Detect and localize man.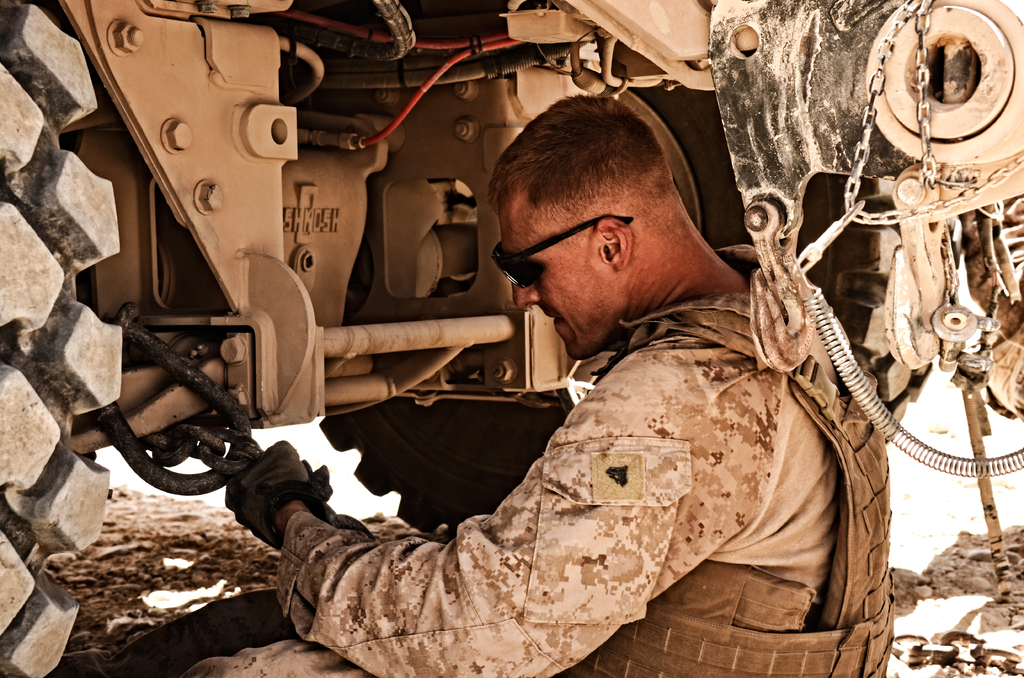
Localized at {"left": 171, "top": 86, "right": 950, "bottom": 677}.
